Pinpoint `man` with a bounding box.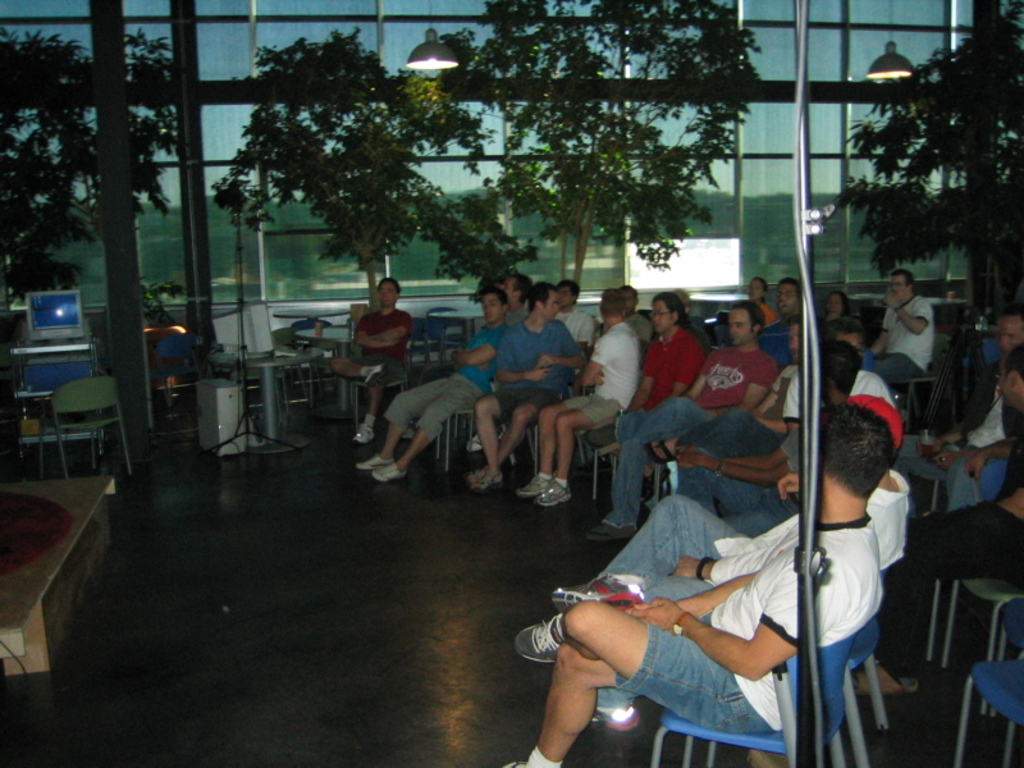
861, 269, 933, 380.
